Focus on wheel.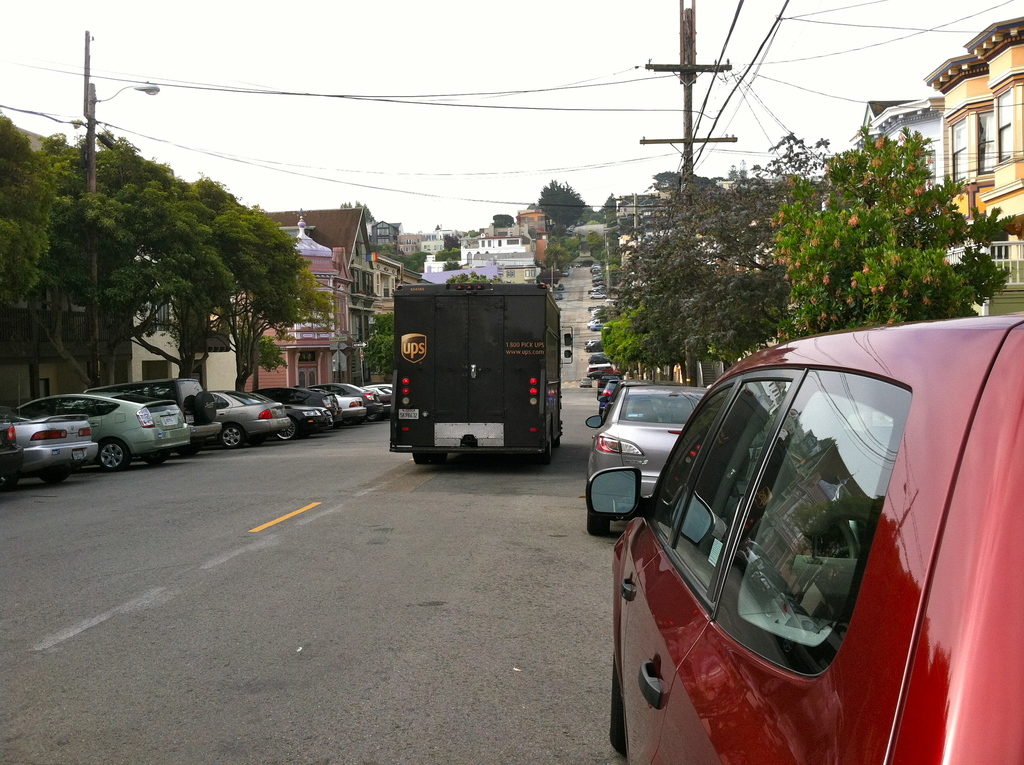
Focused at crop(411, 446, 429, 463).
